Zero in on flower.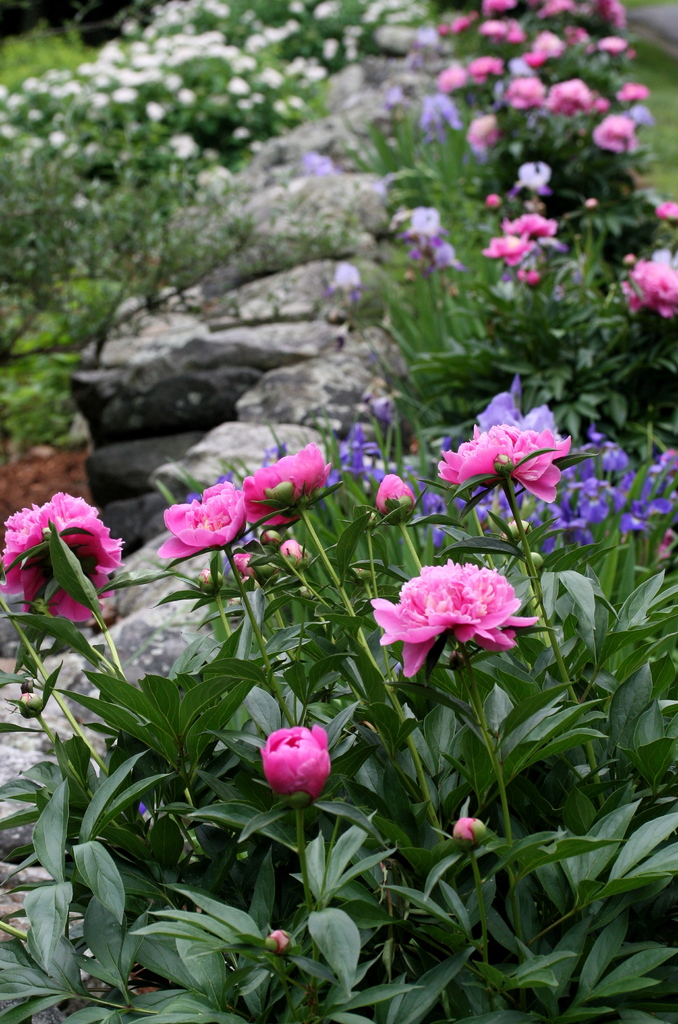
Zeroed in: (x1=439, y1=424, x2=567, y2=494).
